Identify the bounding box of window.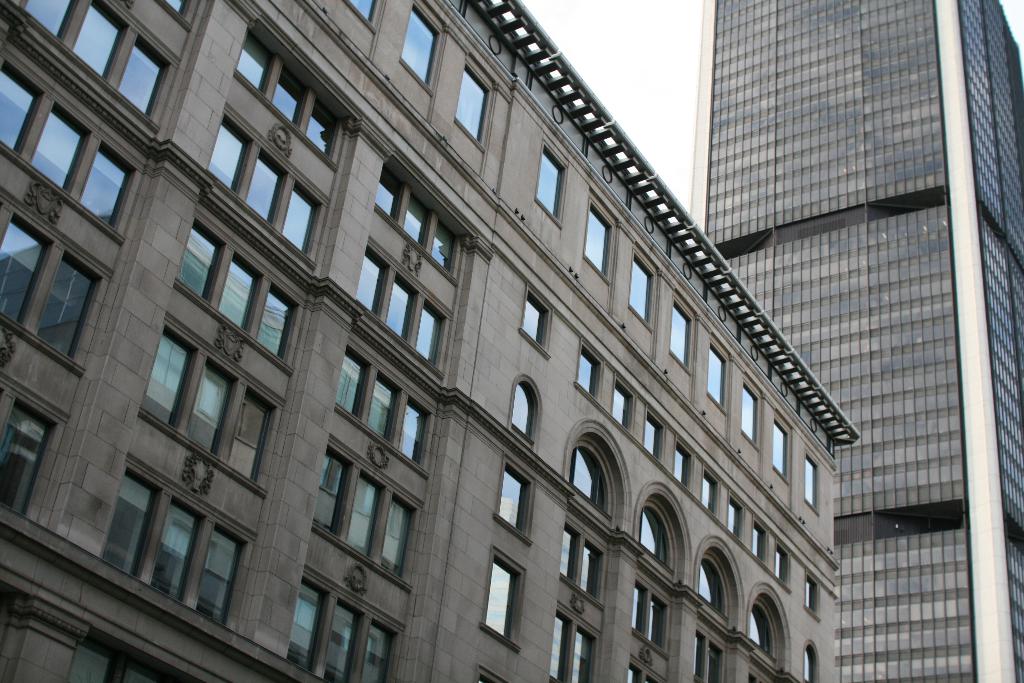
[left=309, top=440, right=430, bottom=595].
